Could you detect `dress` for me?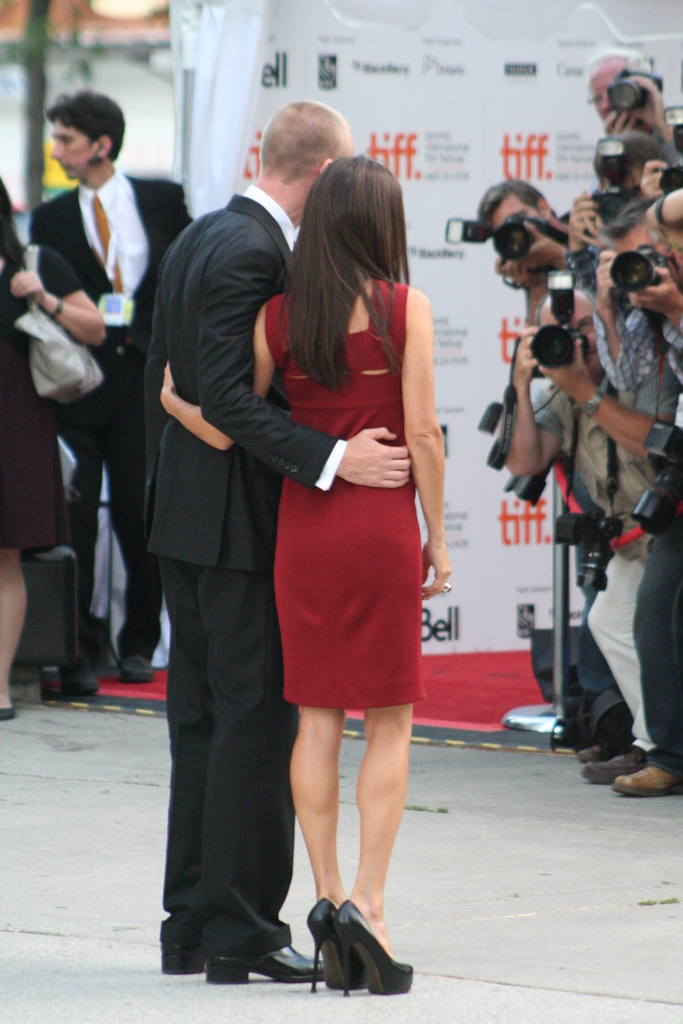
Detection result: pyautogui.locateOnScreen(2, 237, 71, 547).
